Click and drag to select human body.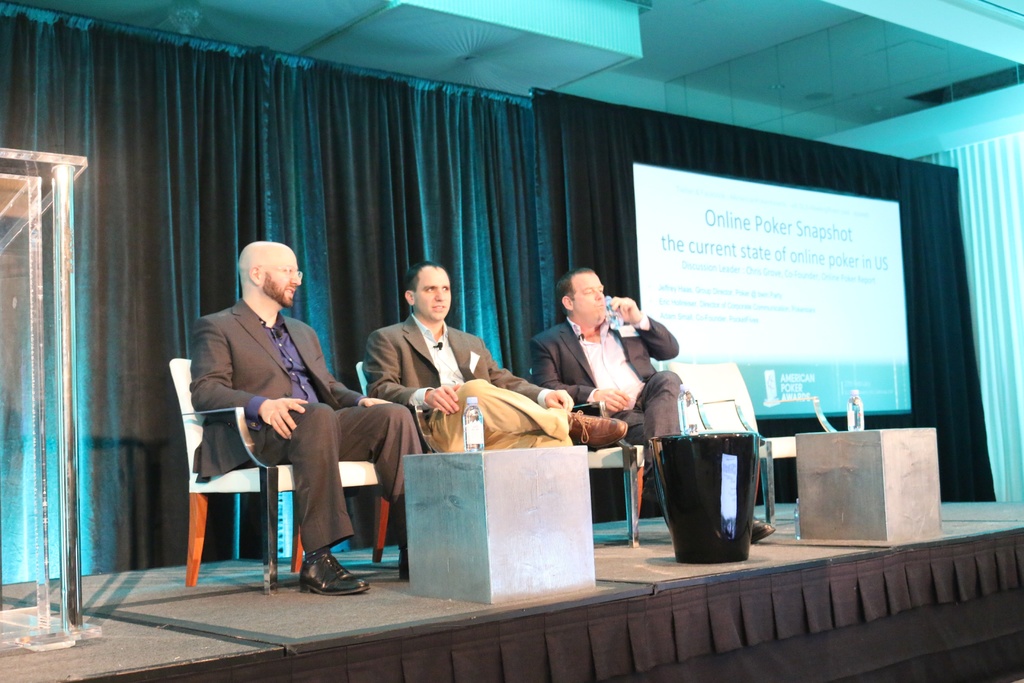
Selection: rect(516, 264, 719, 553).
